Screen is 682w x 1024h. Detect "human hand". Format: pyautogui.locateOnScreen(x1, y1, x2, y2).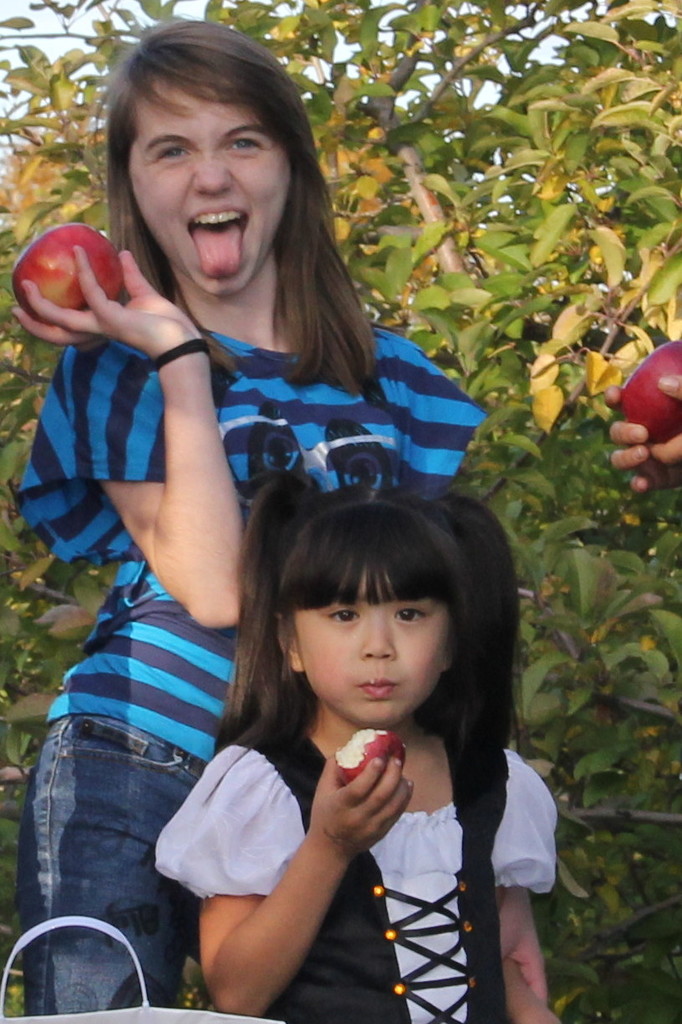
pyautogui.locateOnScreen(296, 747, 423, 868).
